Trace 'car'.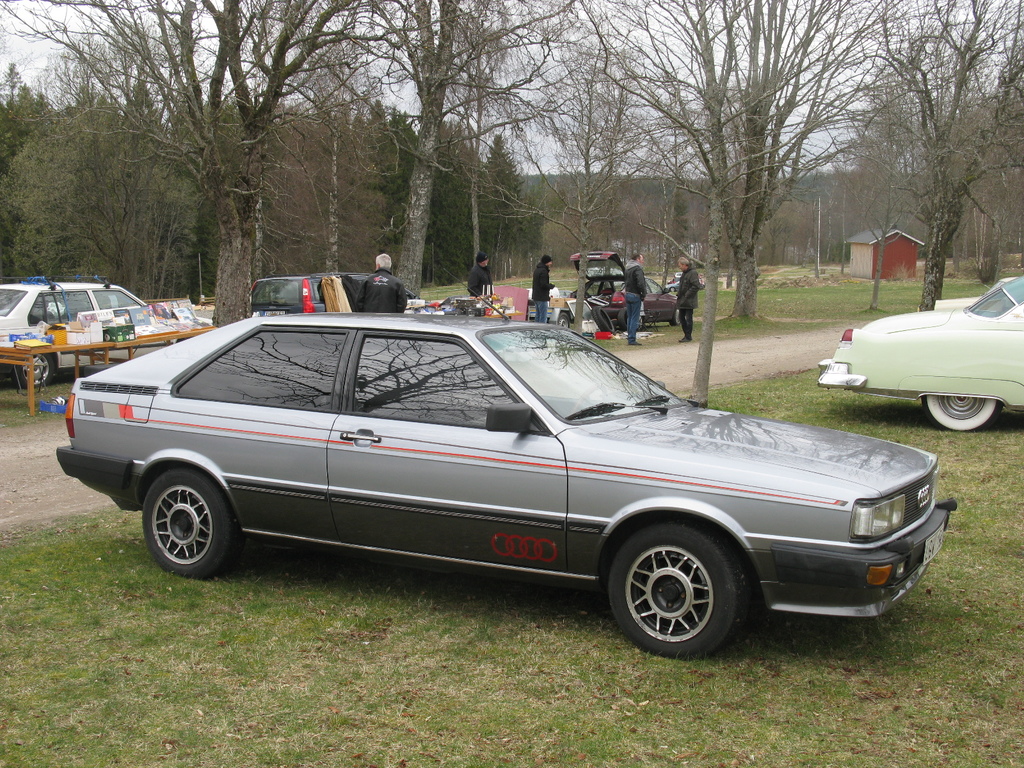
Traced to detection(0, 274, 179, 388).
